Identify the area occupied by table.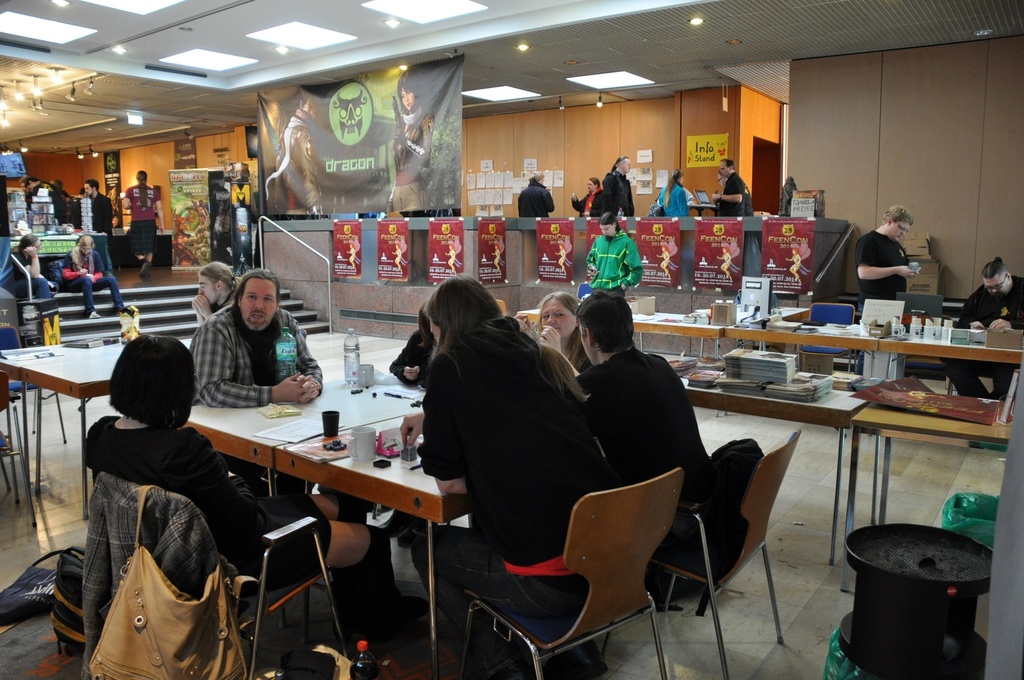
Area: region(676, 354, 880, 565).
